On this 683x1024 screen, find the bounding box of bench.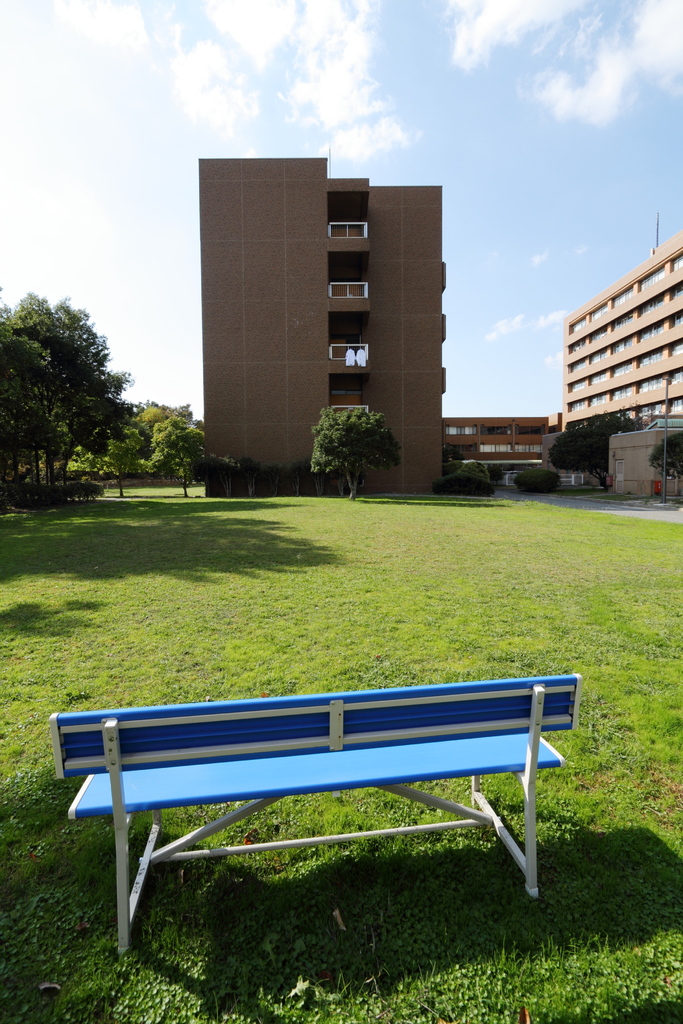
Bounding box: box=[41, 662, 586, 958].
